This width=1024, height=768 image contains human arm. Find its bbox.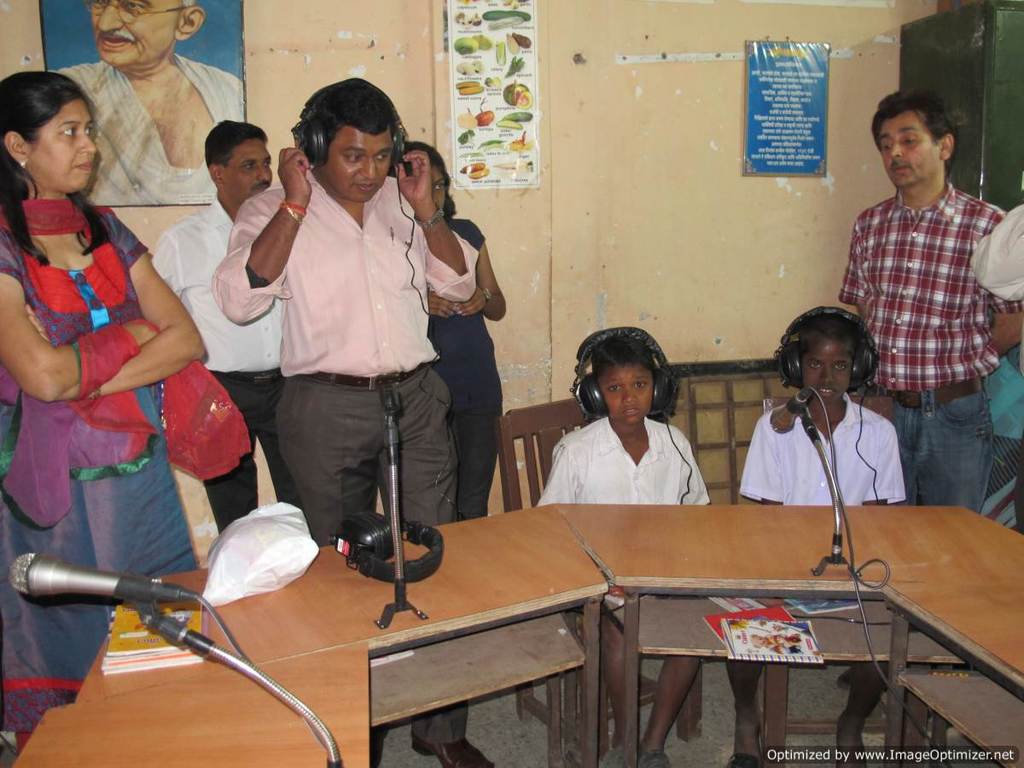
[x1=540, y1=442, x2=575, y2=510].
